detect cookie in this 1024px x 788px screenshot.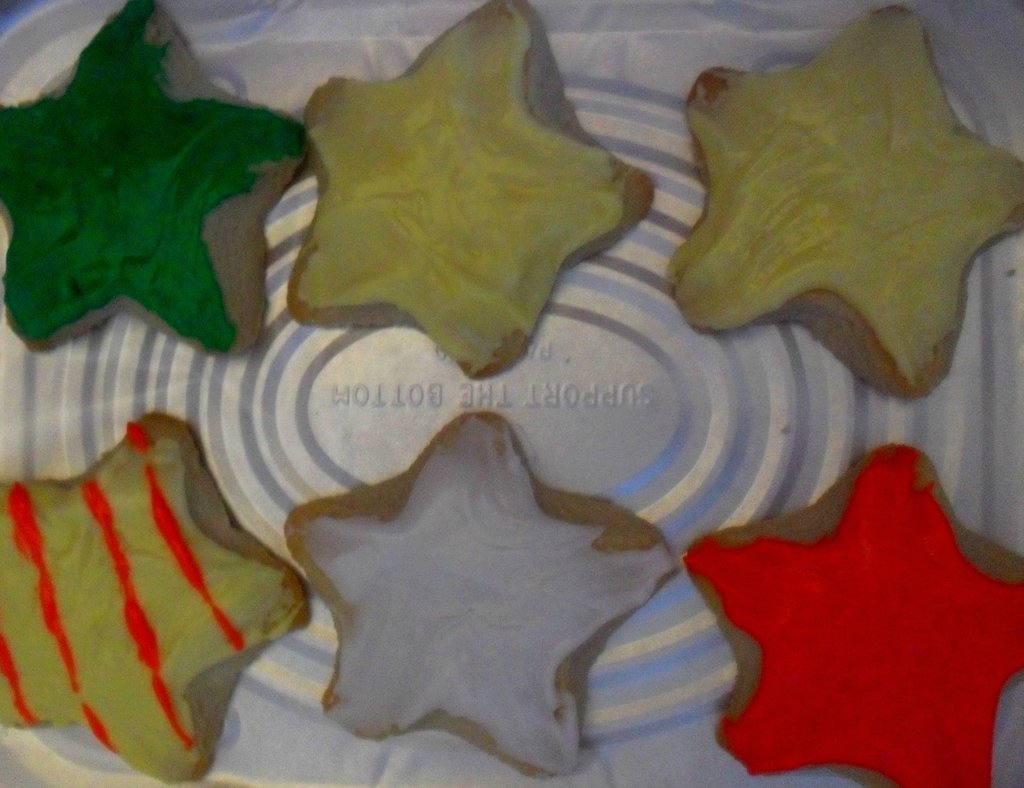
Detection: <box>278,407,673,775</box>.
